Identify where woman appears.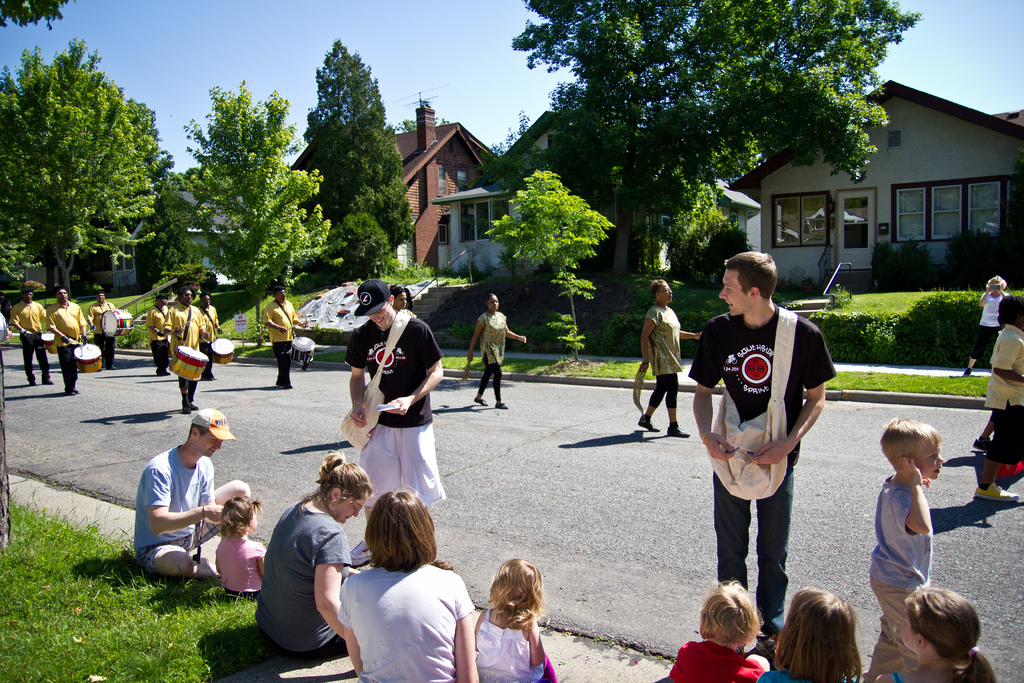
Appears at (253,450,376,663).
